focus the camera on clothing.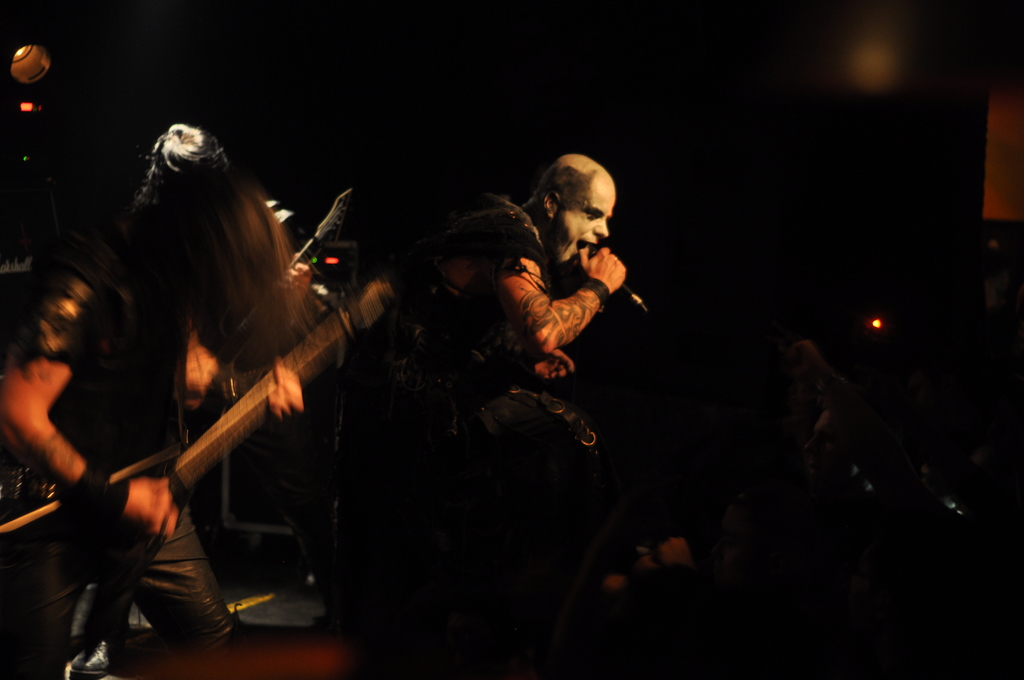
Focus region: locate(16, 256, 240, 670).
